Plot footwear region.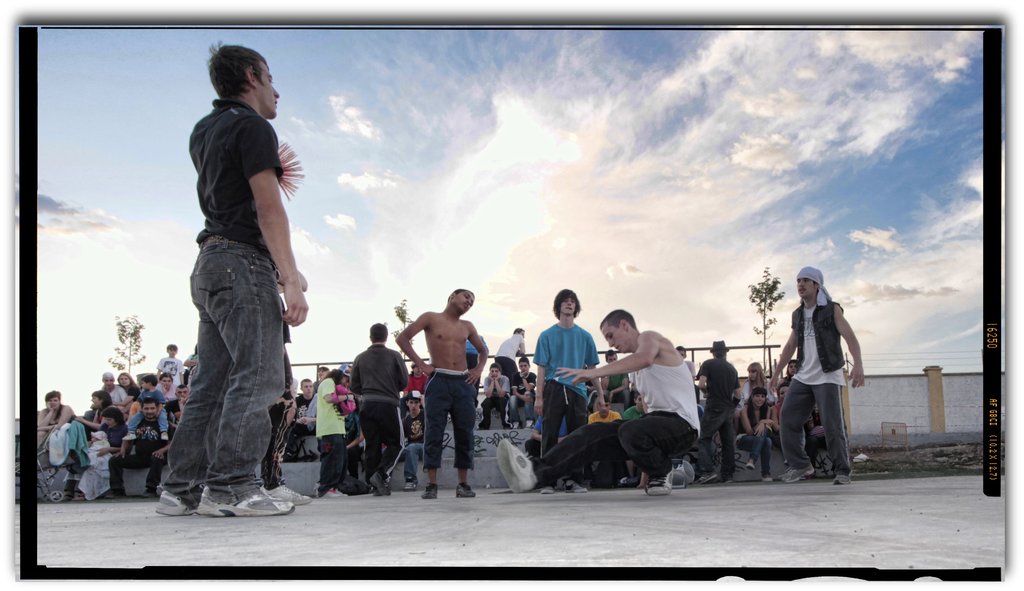
Plotted at l=370, t=474, r=387, b=498.
